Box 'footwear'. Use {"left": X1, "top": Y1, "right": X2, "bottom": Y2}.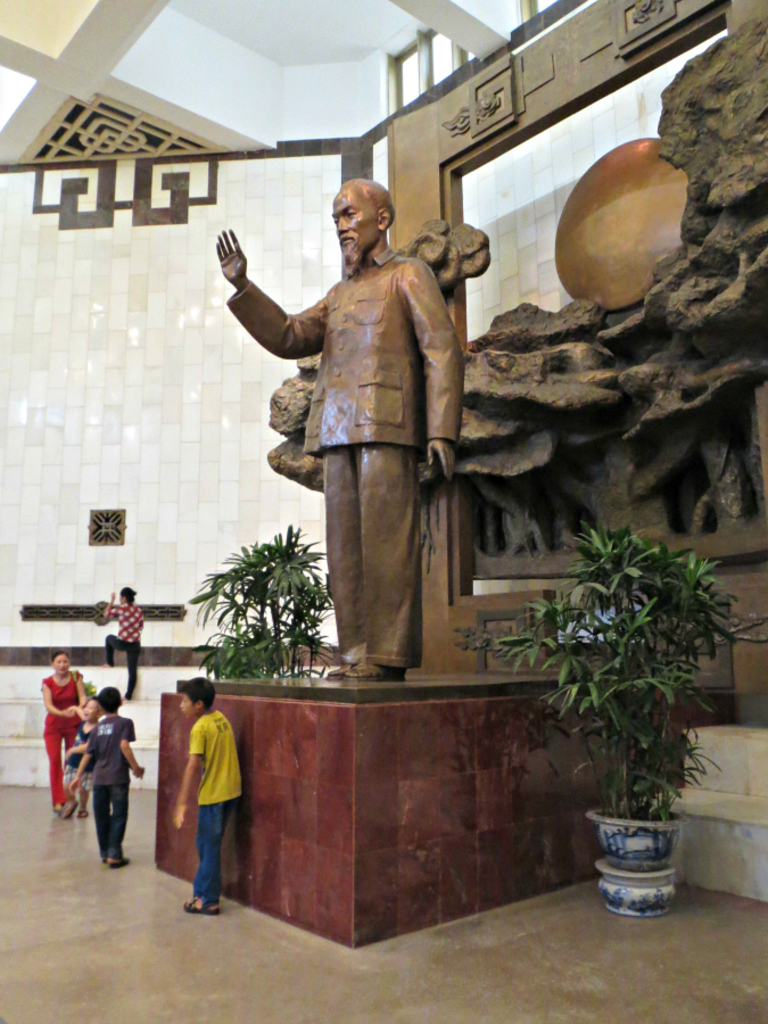
{"left": 107, "top": 858, "right": 129, "bottom": 870}.
